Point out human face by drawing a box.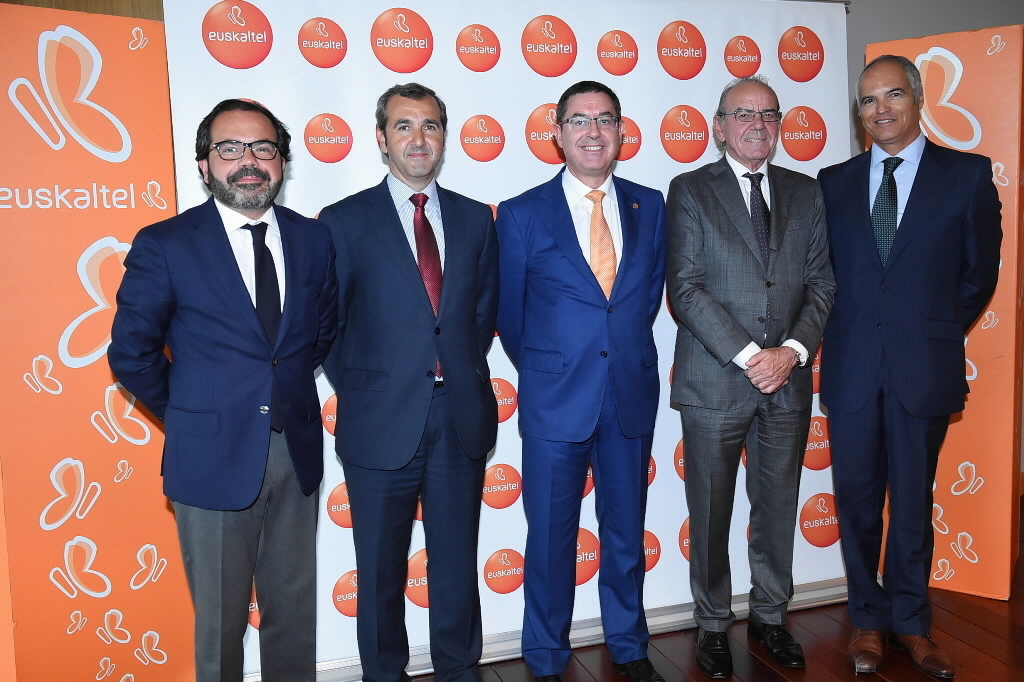
[563, 95, 618, 178].
